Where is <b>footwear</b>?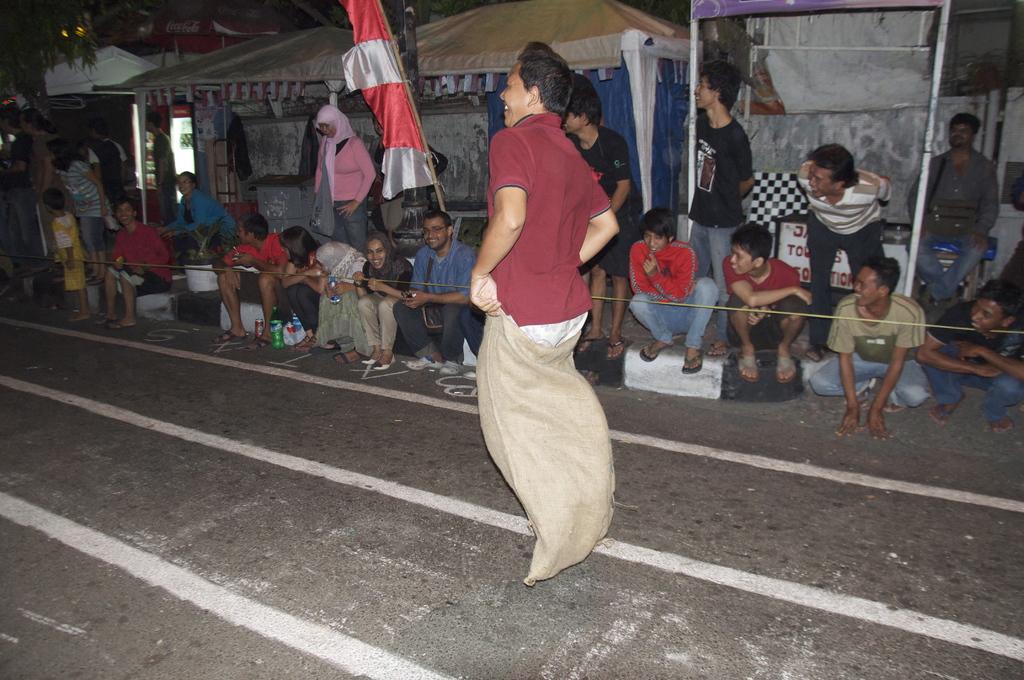
bbox=[333, 344, 362, 364].
